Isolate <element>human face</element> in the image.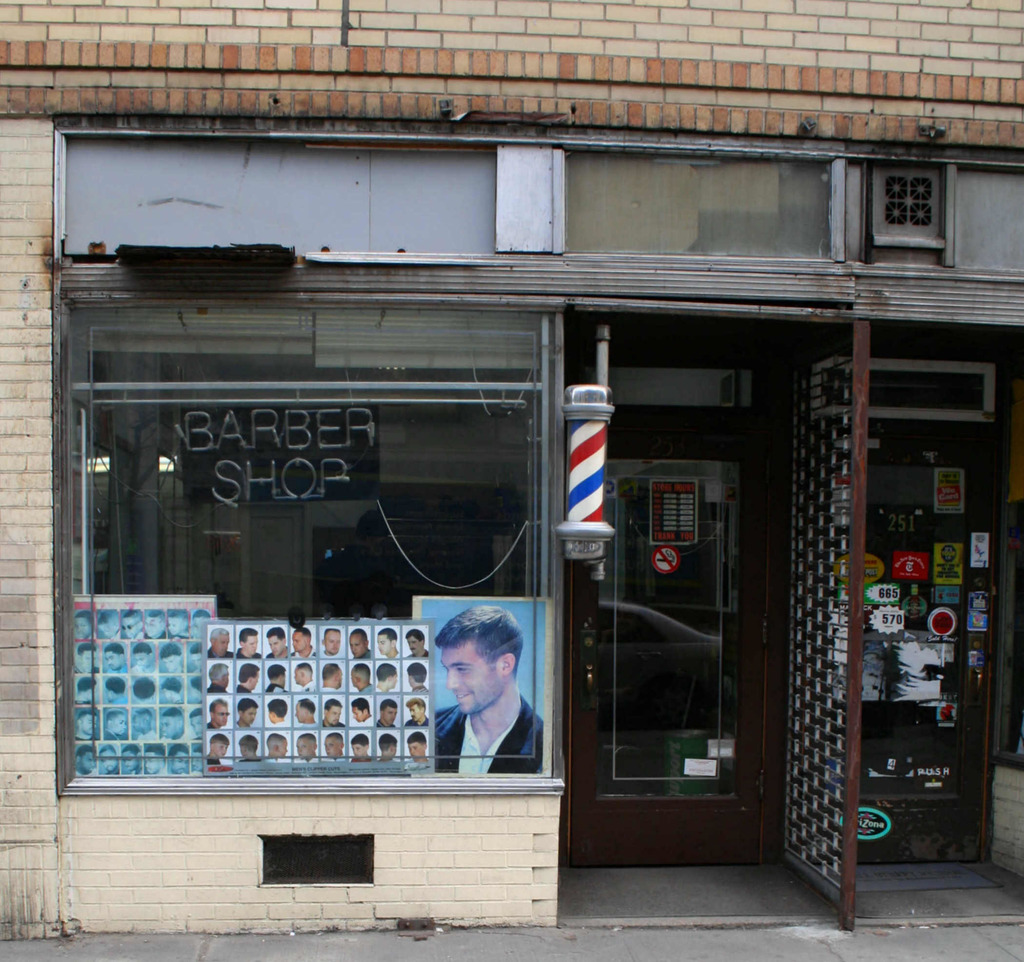
Isolated region: detection(189, 613, 211, 639).
